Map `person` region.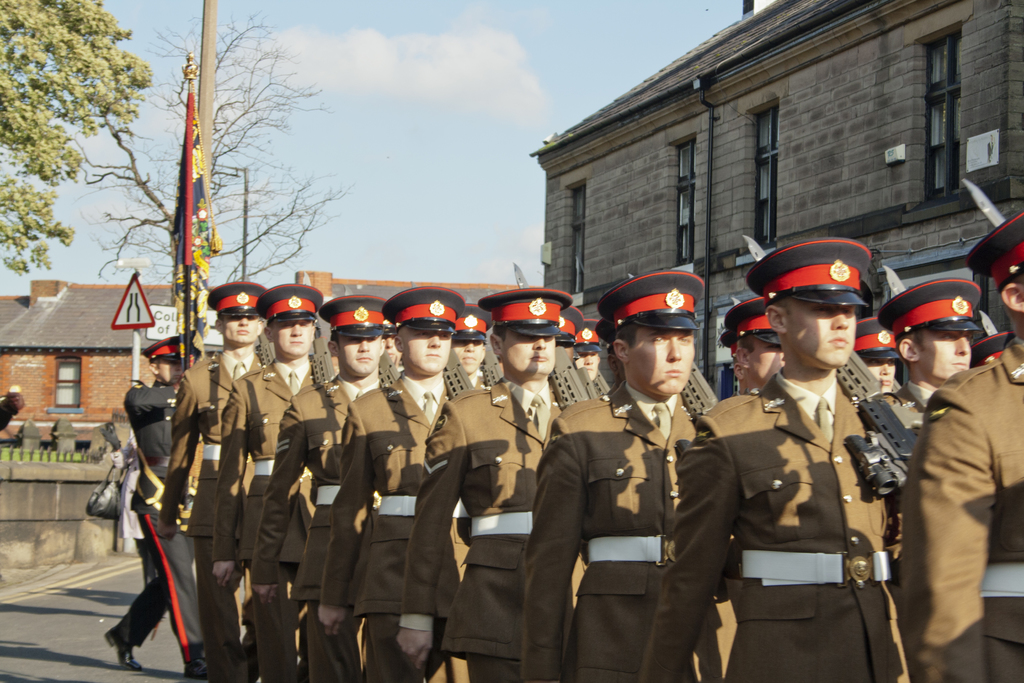
Mapped to l=632, t=234, r=916, b=682.
